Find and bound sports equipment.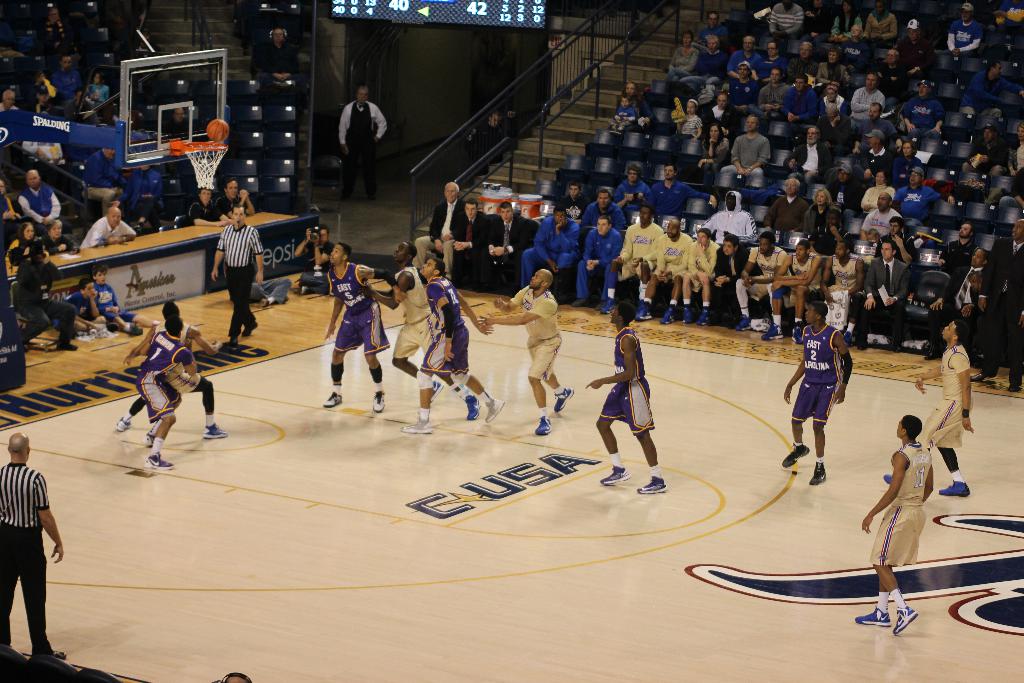
Bound: (x1=399, y1=416, x2=435, y2=435).
